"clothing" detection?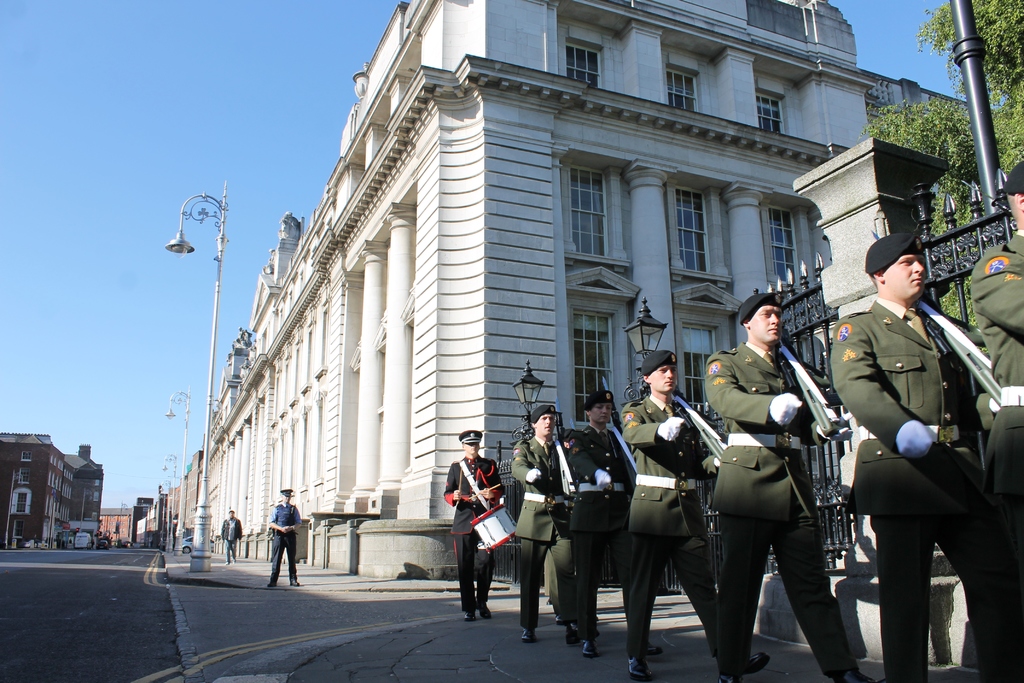
<bbox>447, 432, 509, 607</bbox>
